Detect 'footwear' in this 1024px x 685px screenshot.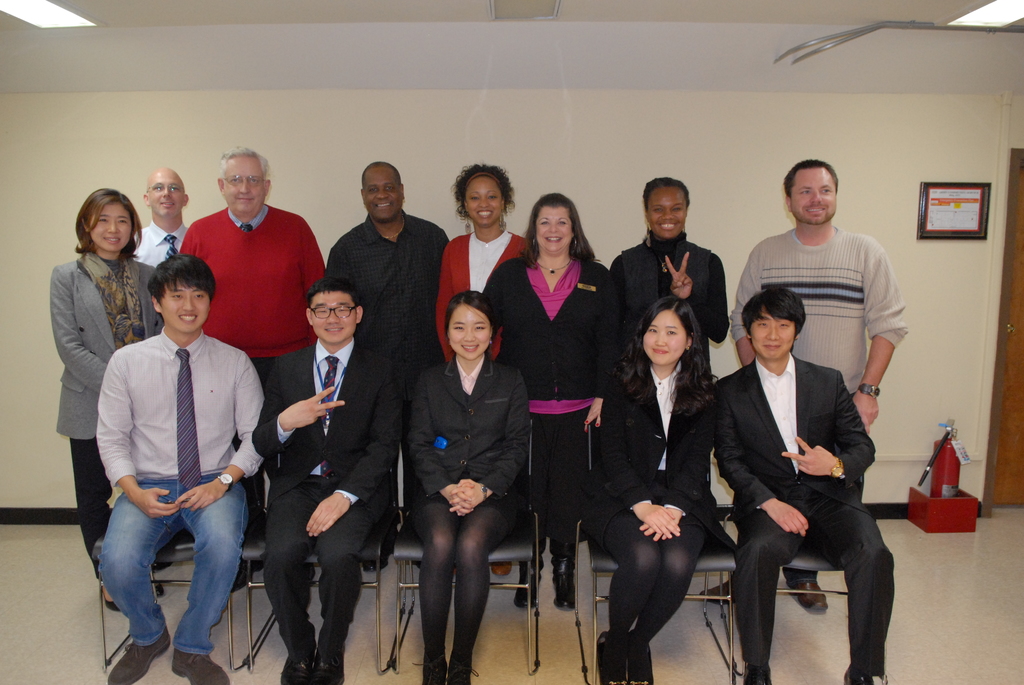
Detection: box=[596, 628, 626, 684].
